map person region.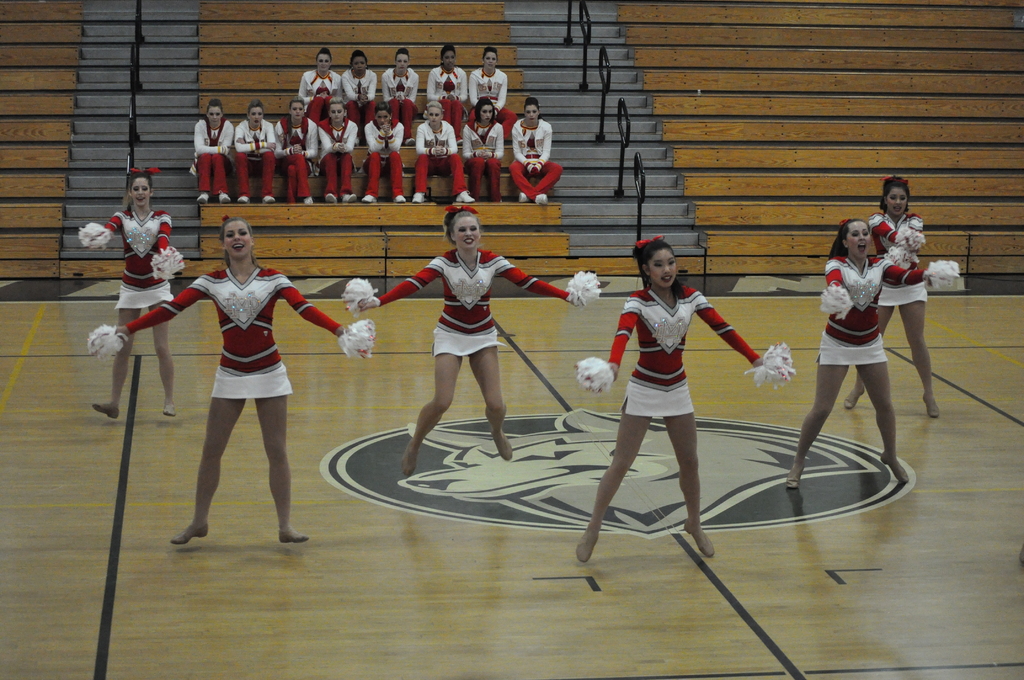
Mapped to [510, 99, 566, 210].
